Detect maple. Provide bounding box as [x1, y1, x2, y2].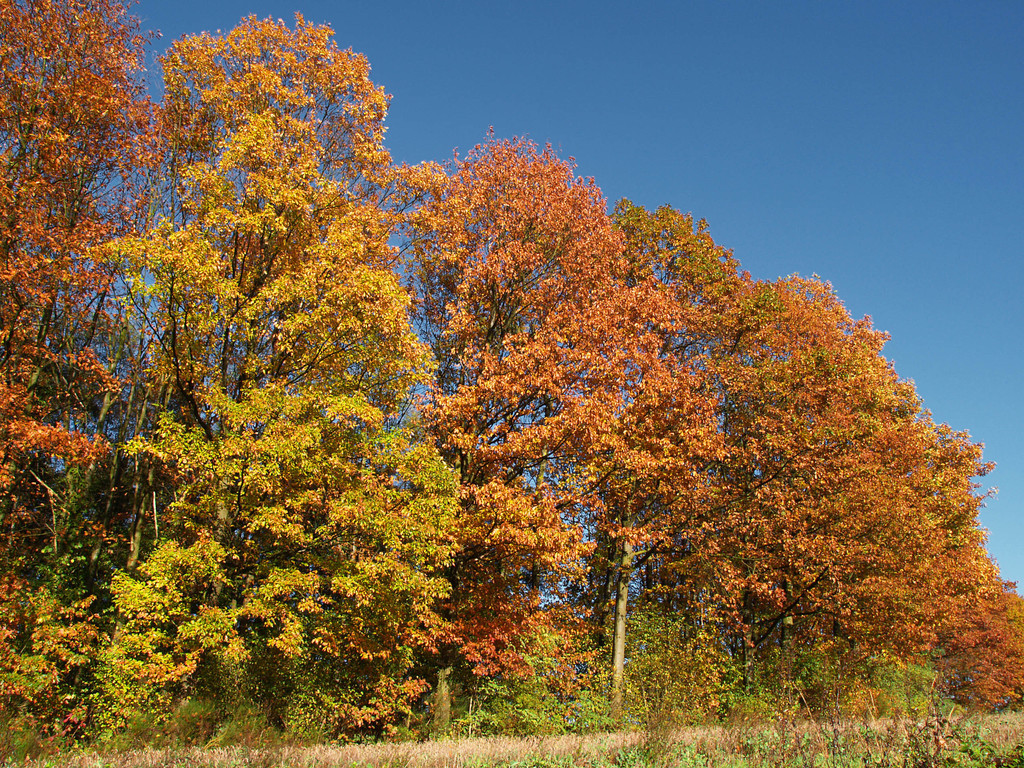
[743, 263, 900, 672].
